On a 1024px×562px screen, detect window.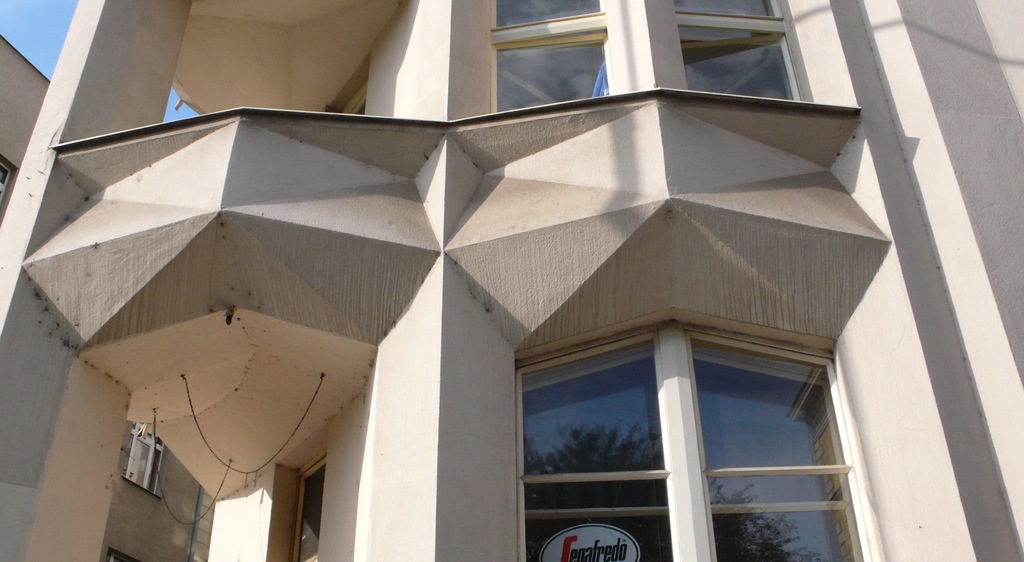
<bbox>674, 0, 817, 98</bbox>.
